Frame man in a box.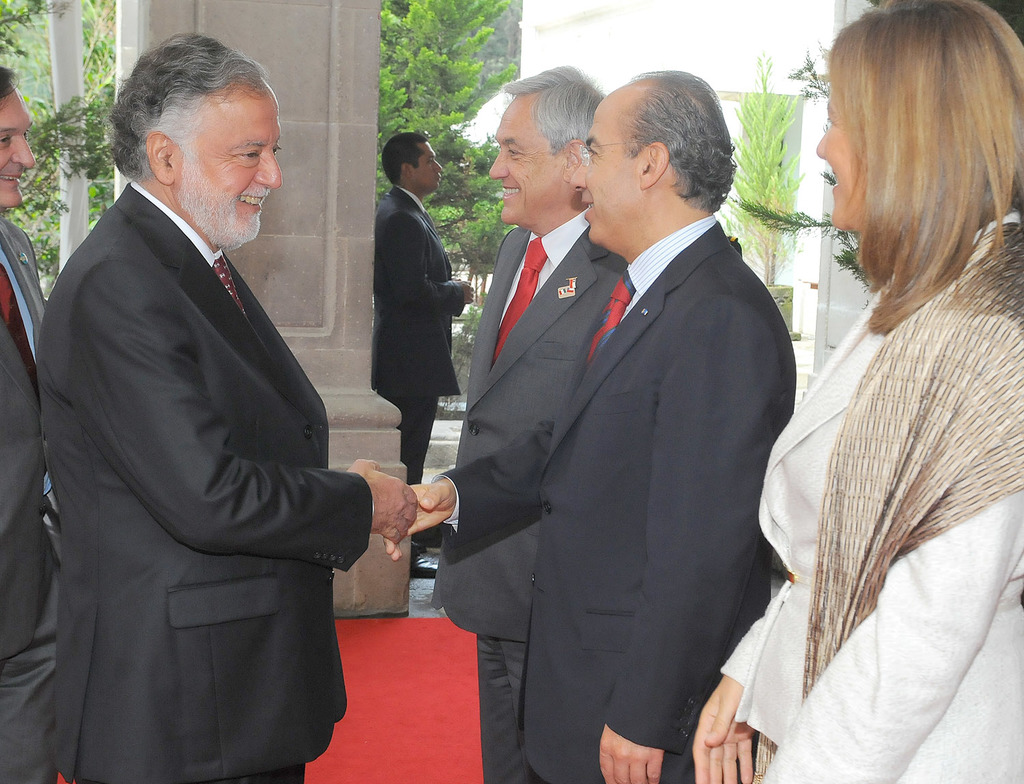
region(362, 126, 485, 580).
